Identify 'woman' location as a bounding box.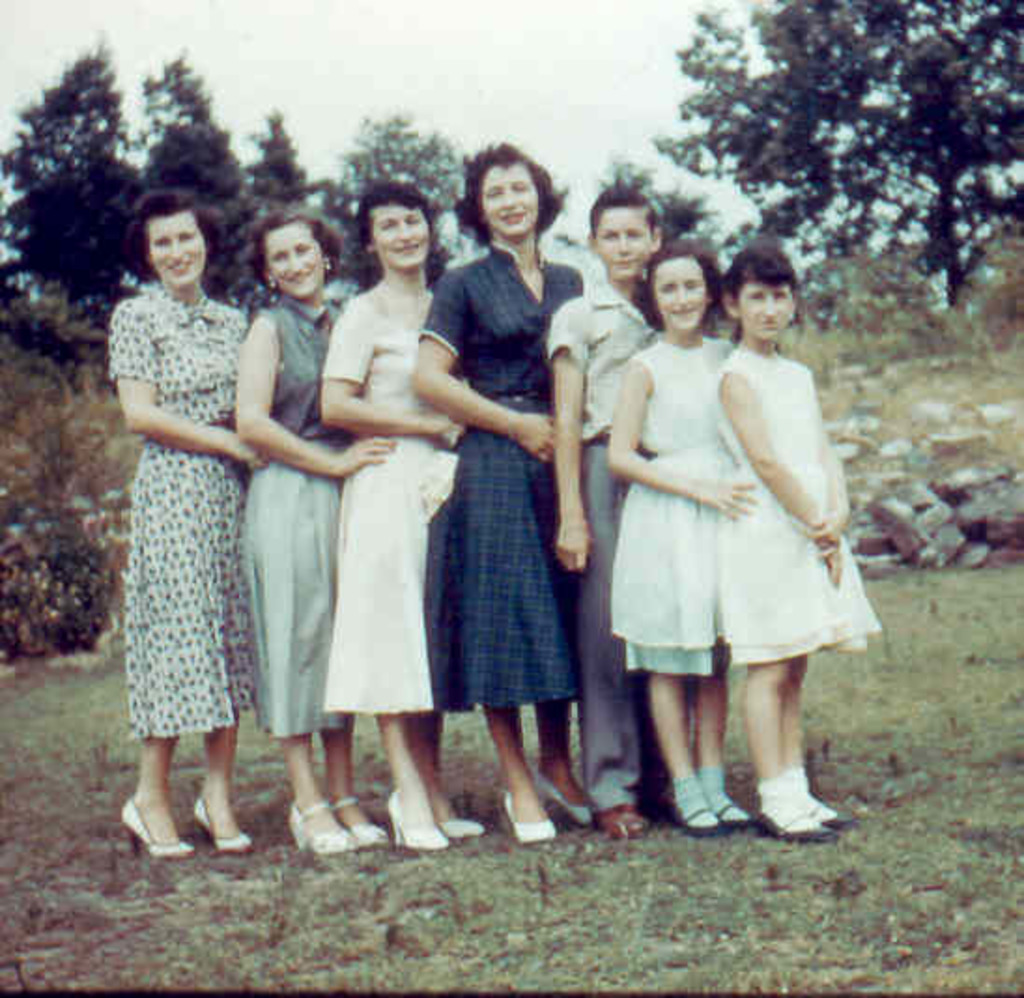
crop(316, 174, 486, 856).
